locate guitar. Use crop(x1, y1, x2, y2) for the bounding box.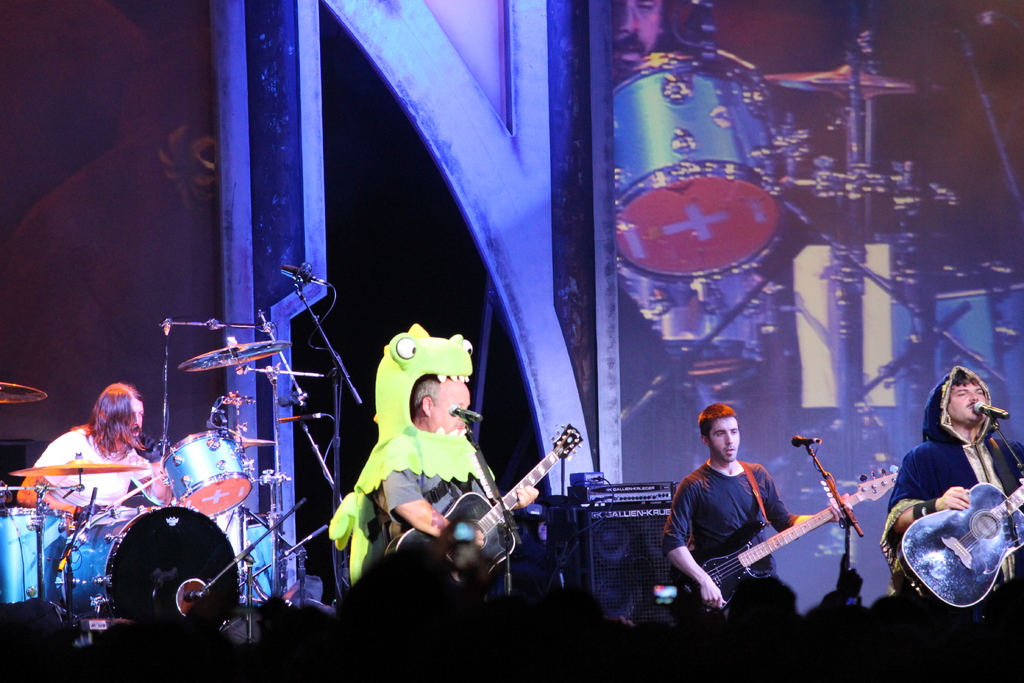
crop(892, 473, 1023, 616).
